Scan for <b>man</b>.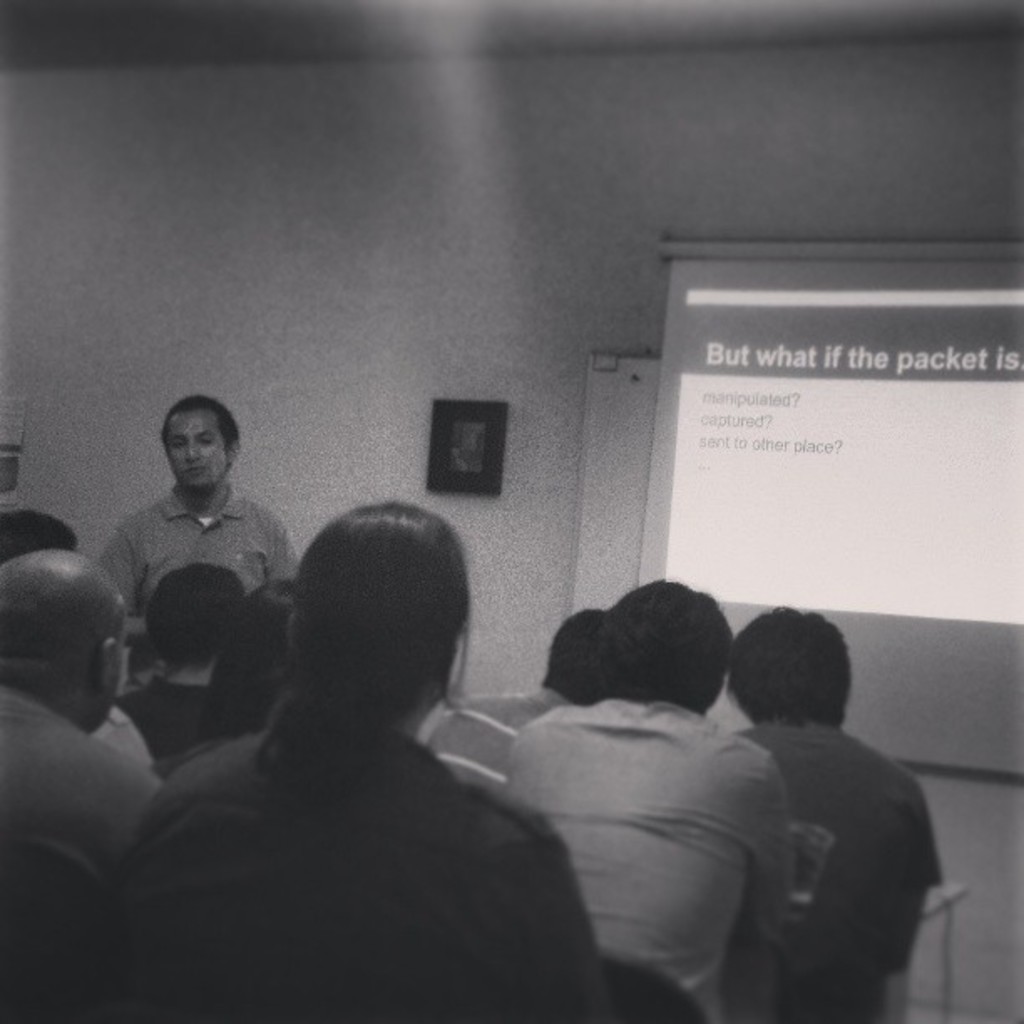
Scan result: box(502, 576, 798, 1022).
